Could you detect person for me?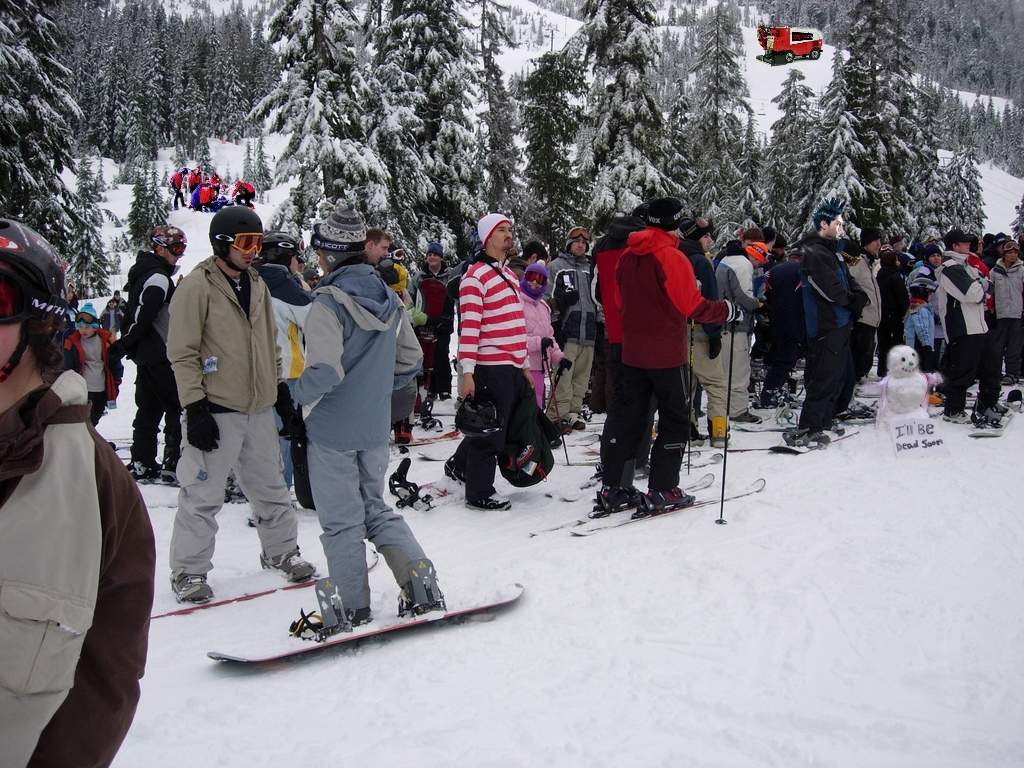
Detection result: (0,236,164,765).
